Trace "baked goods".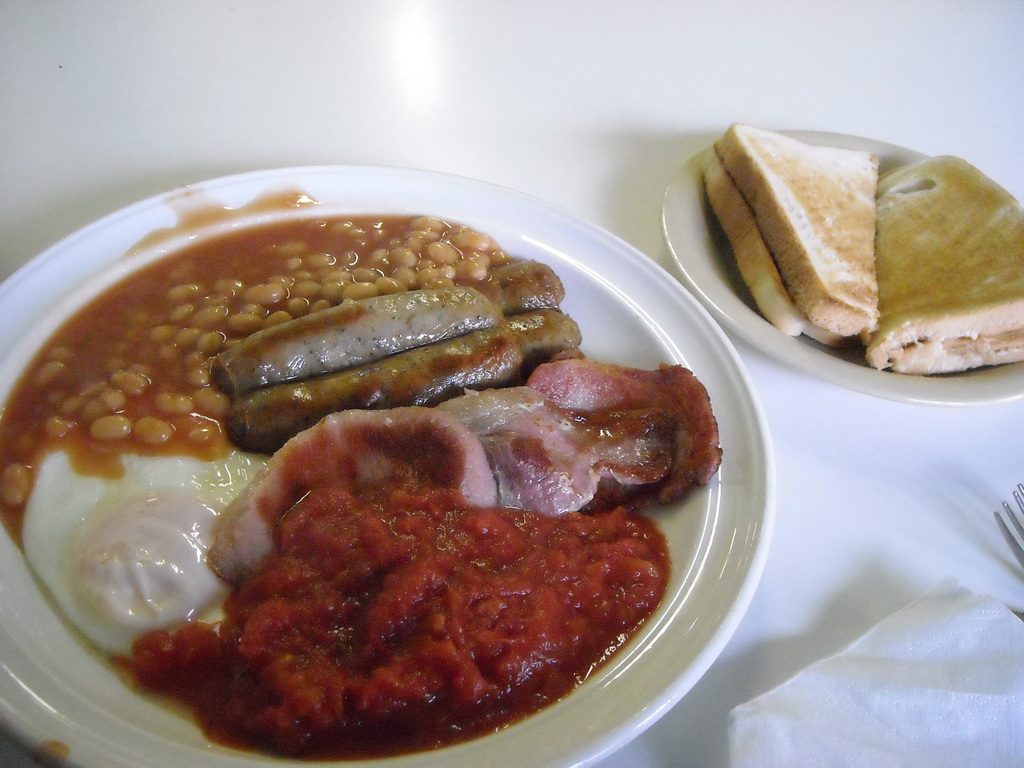
Traced to 865:152:1023:371.
